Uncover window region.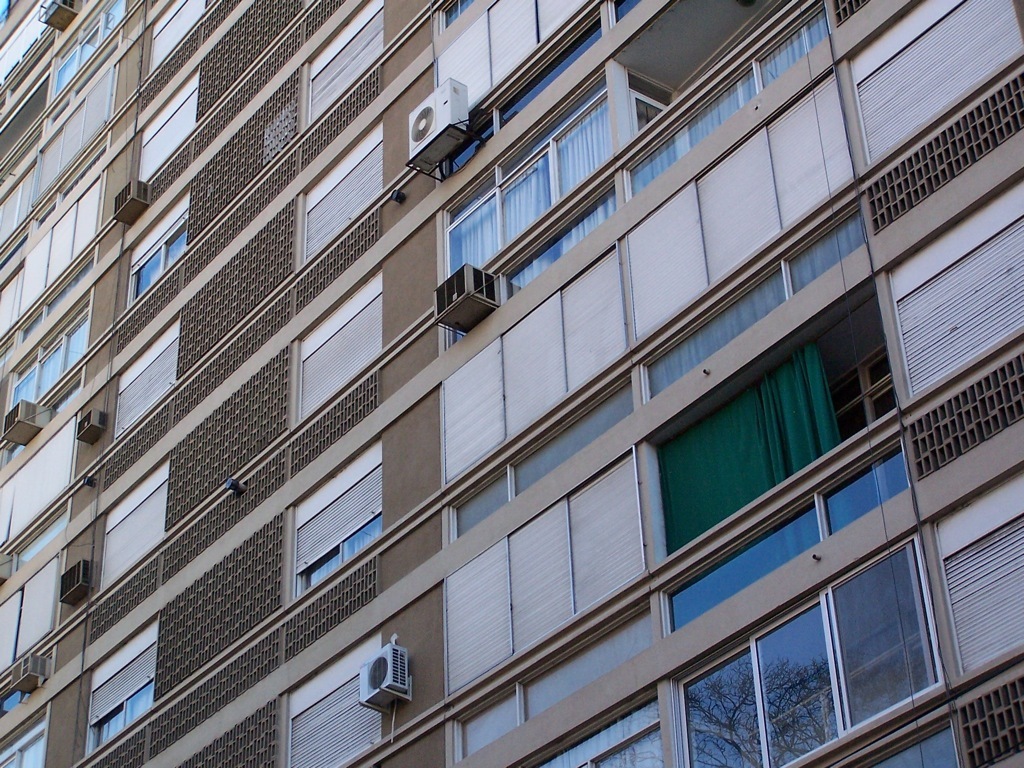
Uncovered: {"x1": 144, "y1": 0, "x2": 206, "y2": 80}.
